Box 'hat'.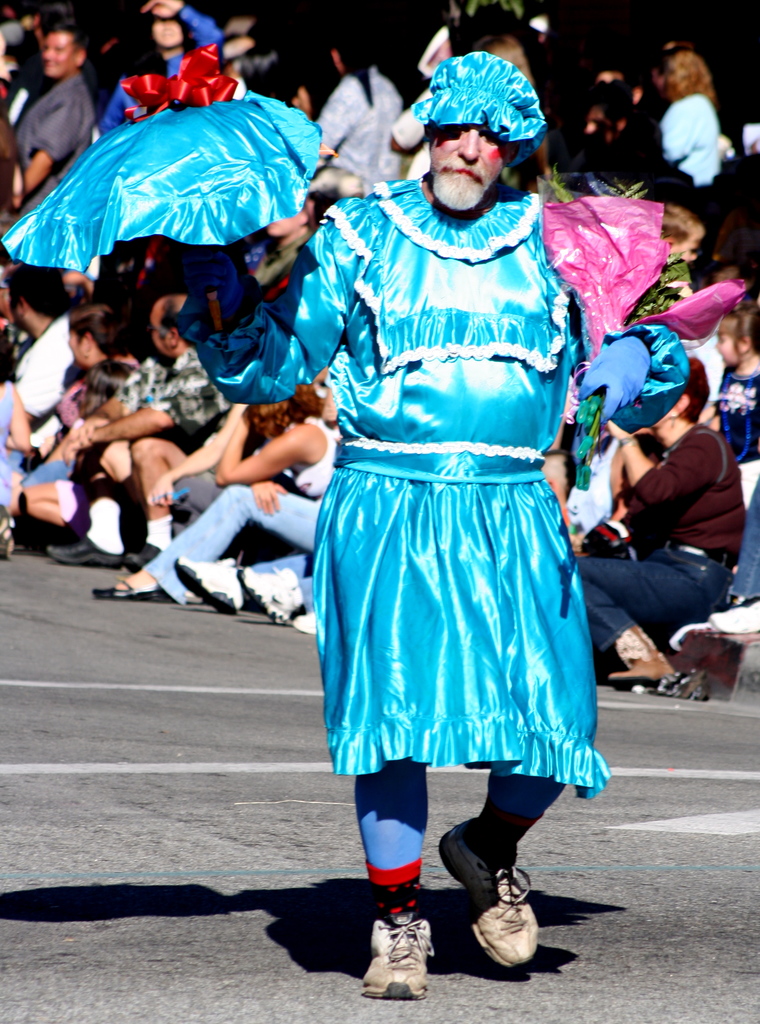
410 47 546 171.
